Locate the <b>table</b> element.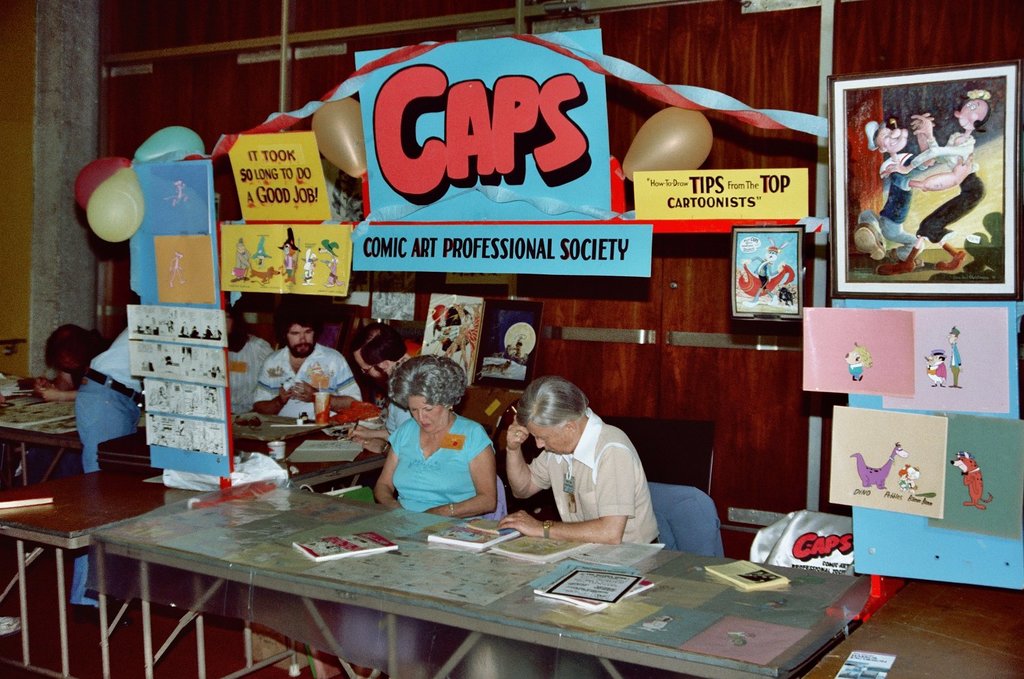
Element bbox: detection(87, 481, 885, 678).
